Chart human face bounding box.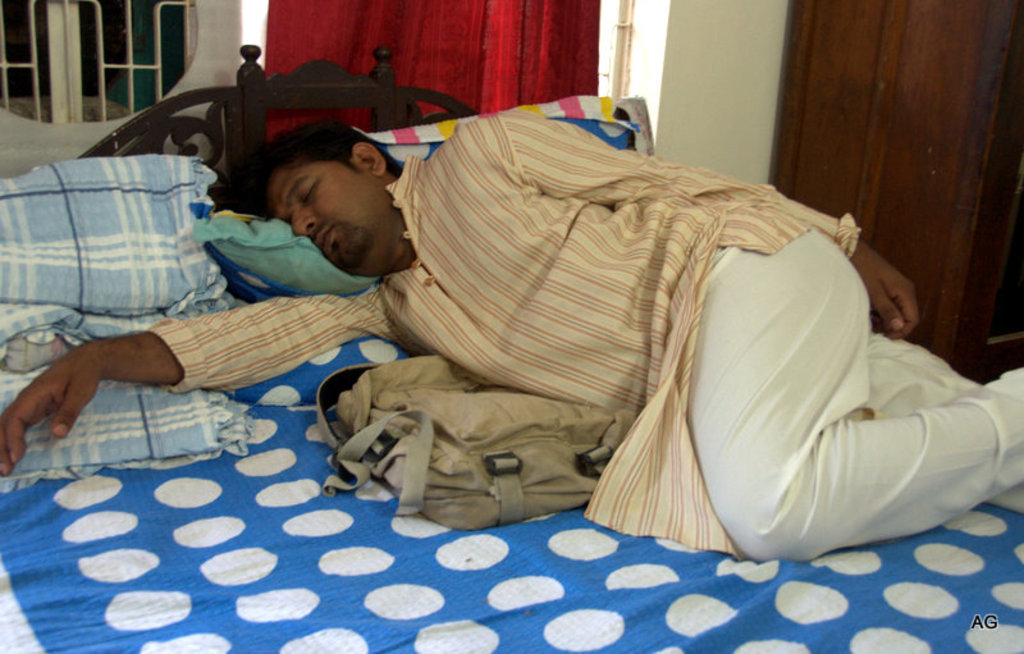
Charted: left=261, top=154, right=407, bottom=280.
